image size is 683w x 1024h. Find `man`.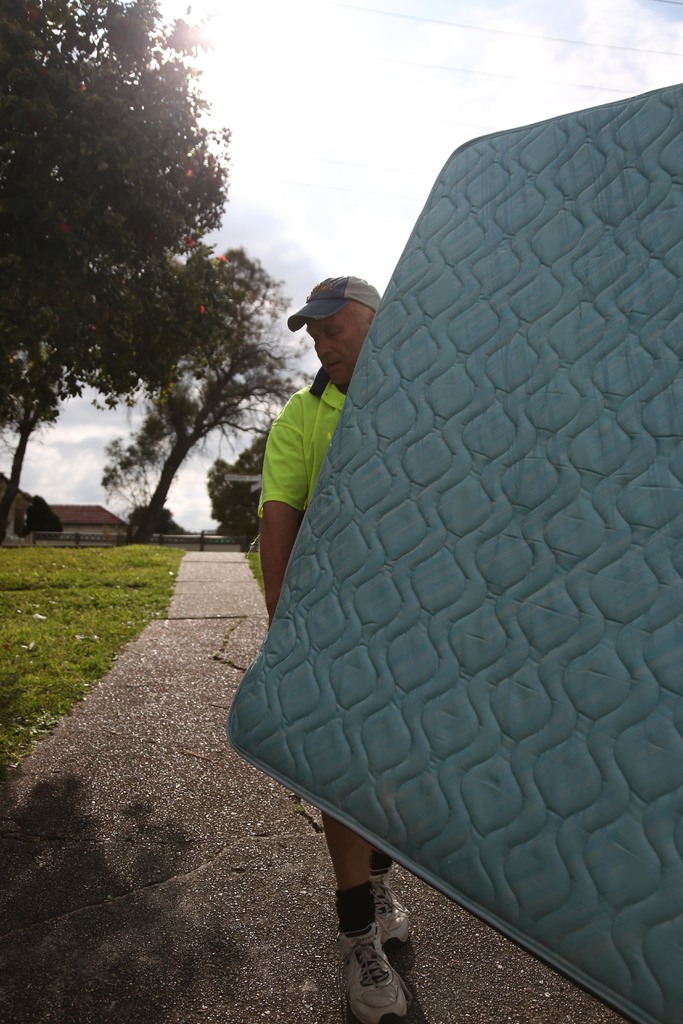
256, 269, 402, 1023.
